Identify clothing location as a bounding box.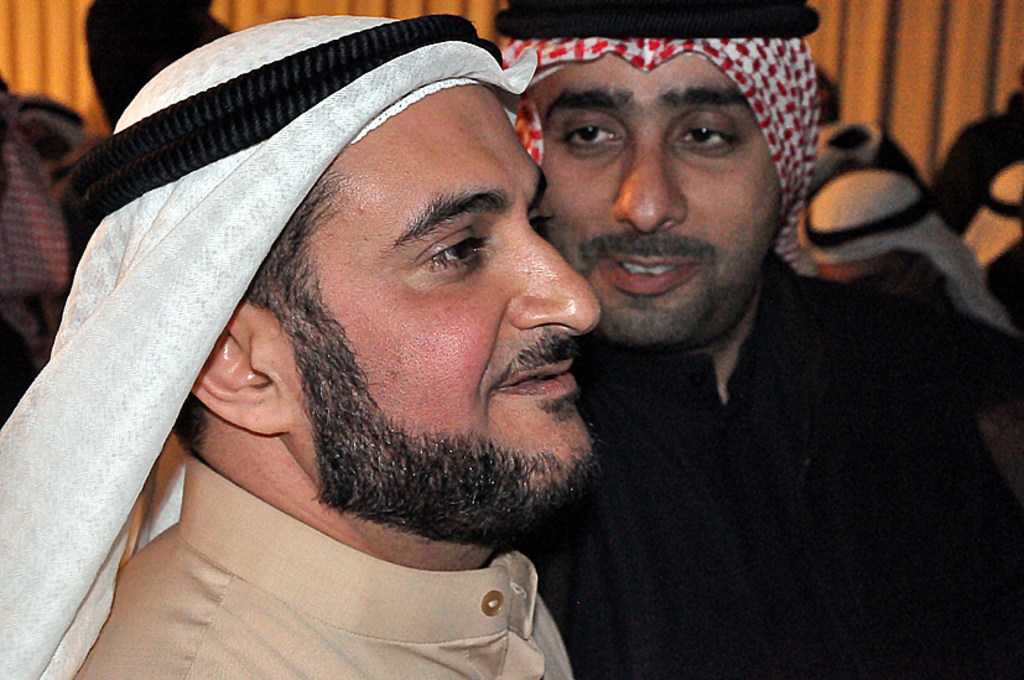
rect(64, 445, 577, 679).
